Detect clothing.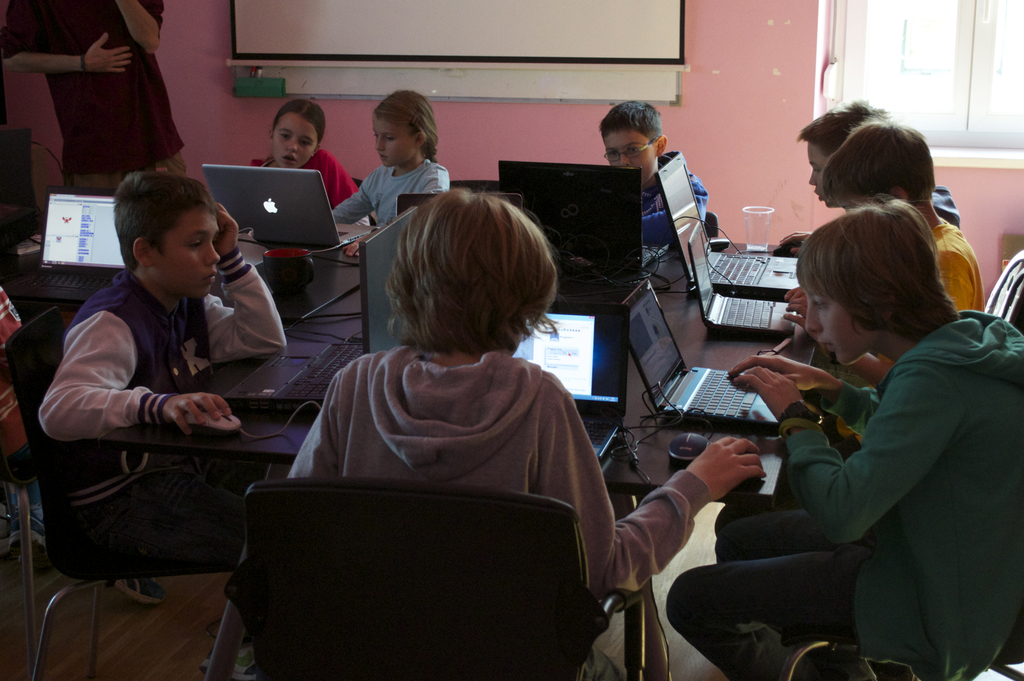
Detected at bbox=[296, 342, 719, 595].
